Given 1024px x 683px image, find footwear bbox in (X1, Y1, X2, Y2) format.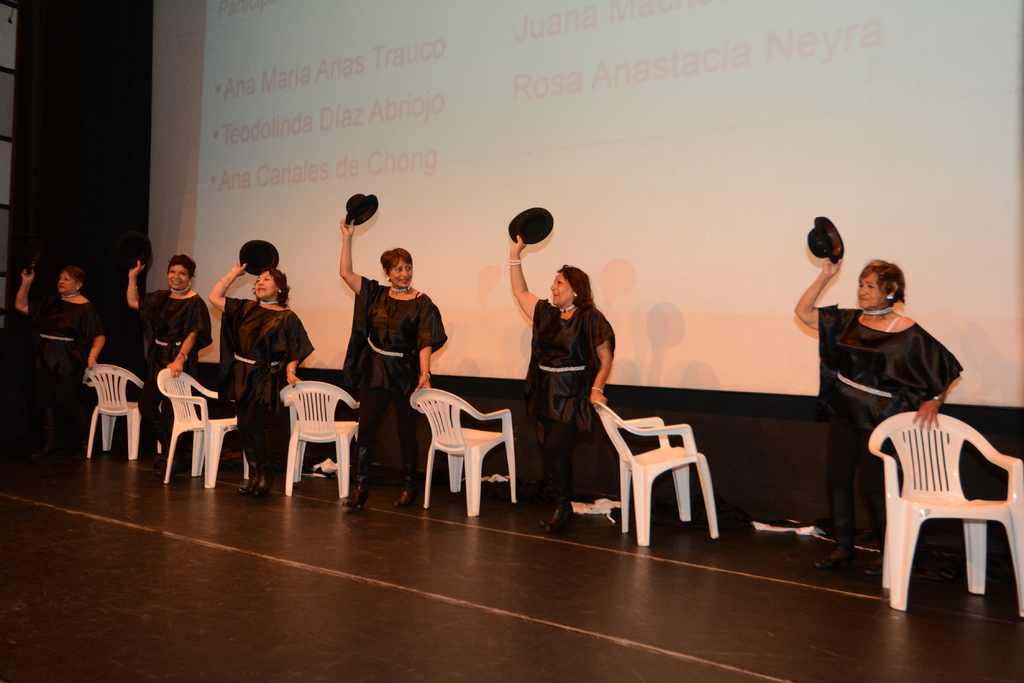
(253, 478, 270, 499).
